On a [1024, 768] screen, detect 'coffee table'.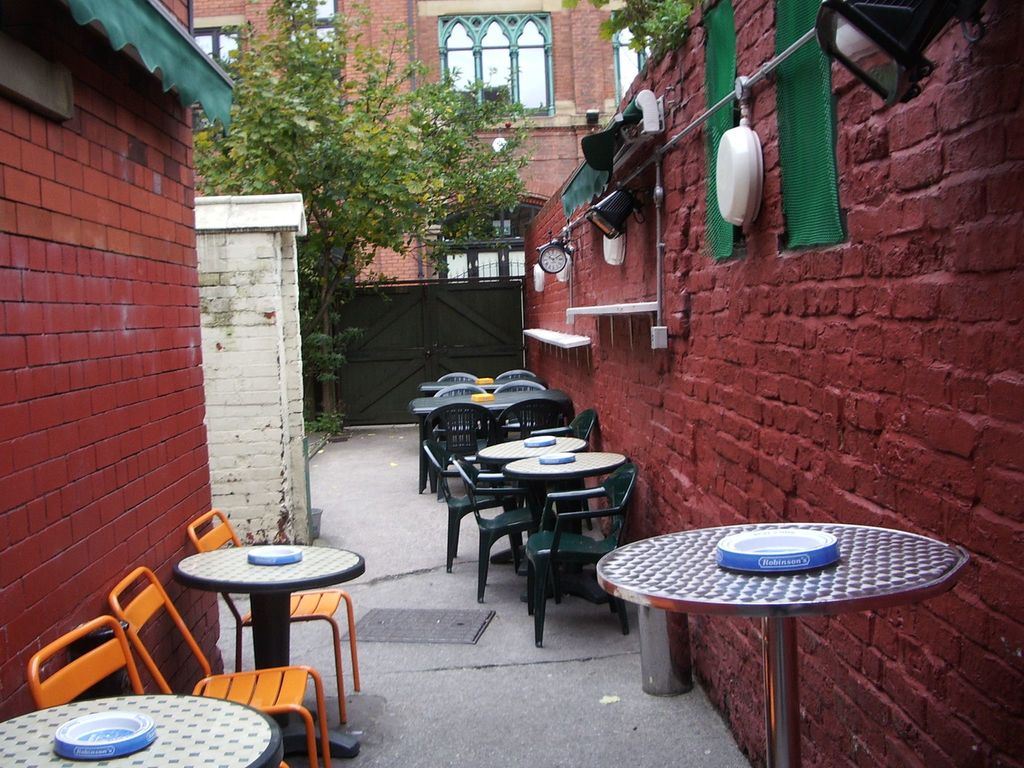
416,378,556,397.
